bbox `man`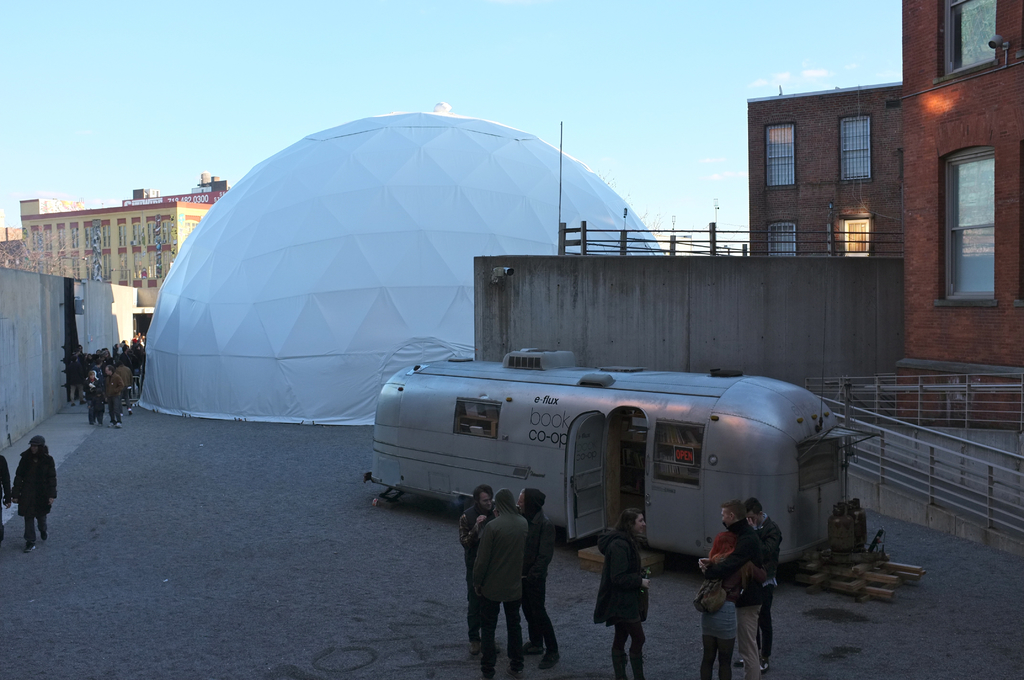
507:492:562:670
